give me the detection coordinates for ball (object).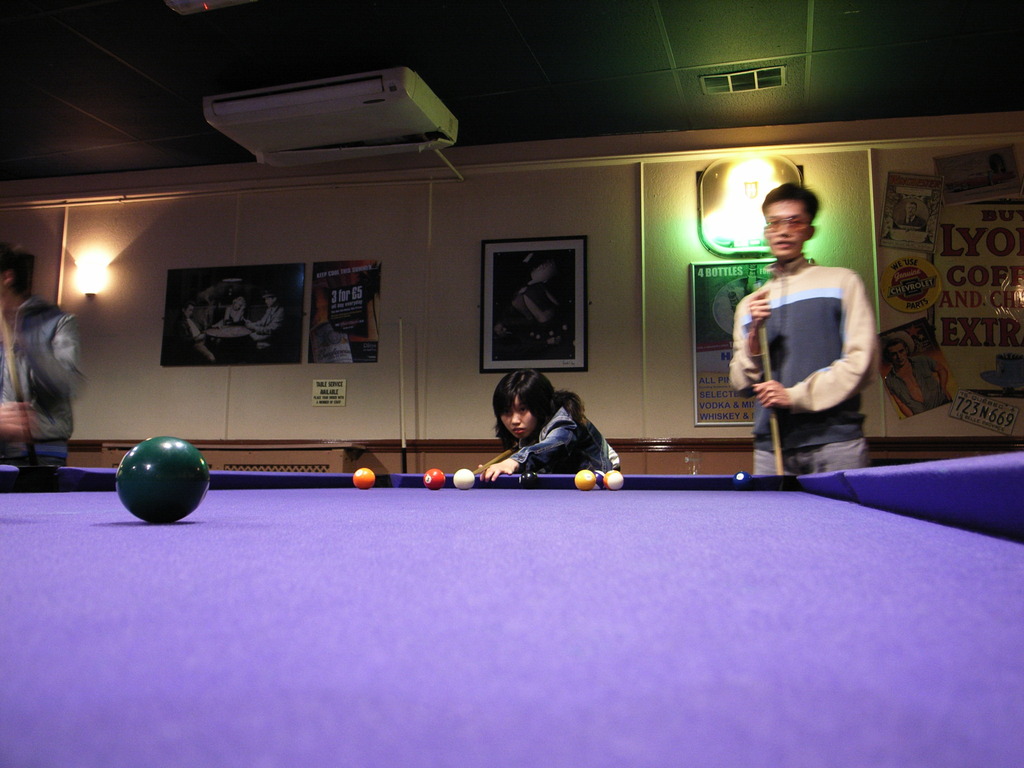
crop(351, 465, 378, 494).
